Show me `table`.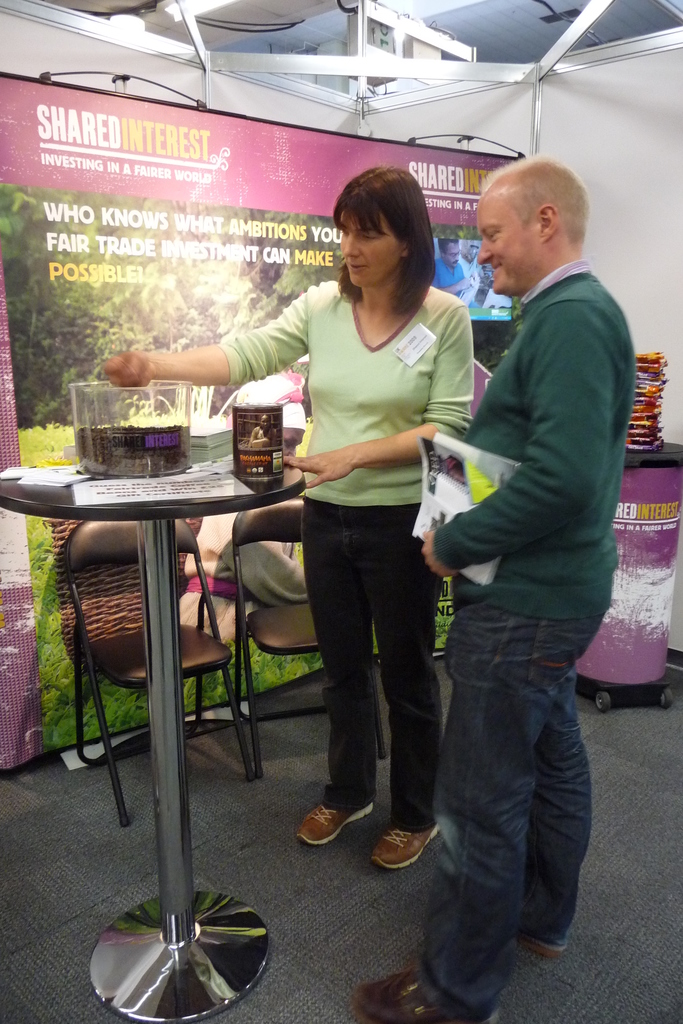
`table` is here: box=[0, 449, 304, 1023].
